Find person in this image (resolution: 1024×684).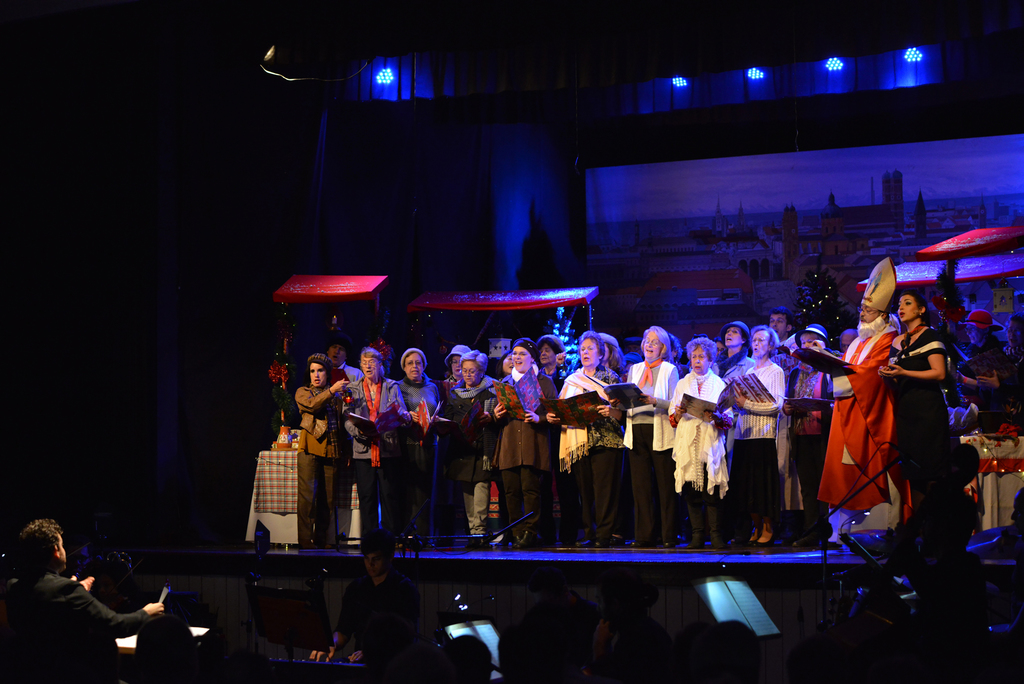
box(598, 572, 666, 683).
